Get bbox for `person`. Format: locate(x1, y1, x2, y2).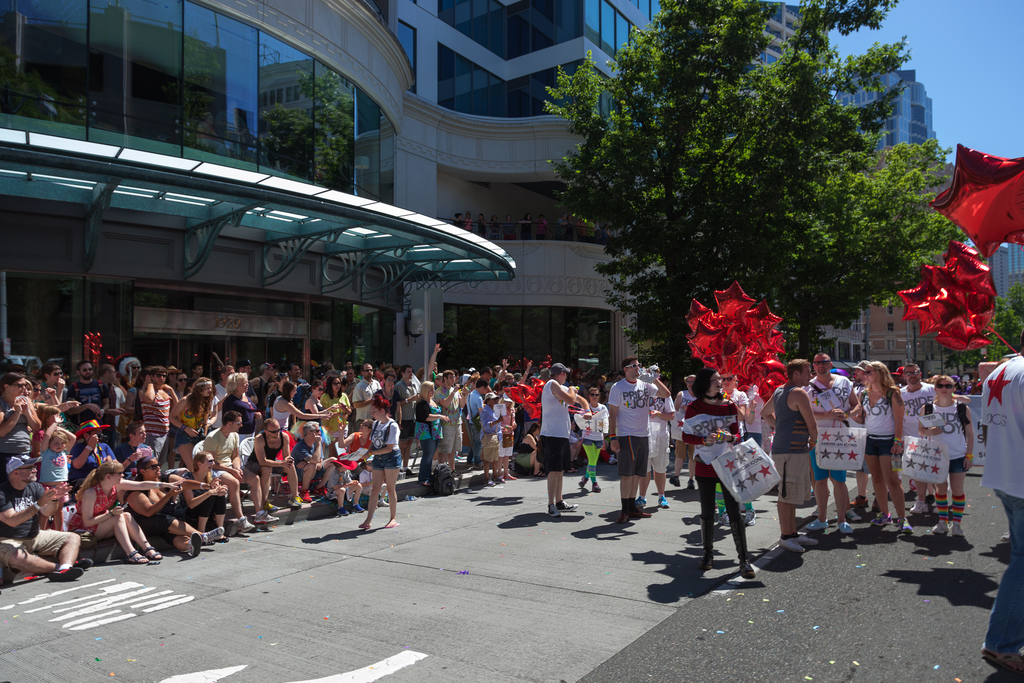
locate(342, 395, 396, 542).
